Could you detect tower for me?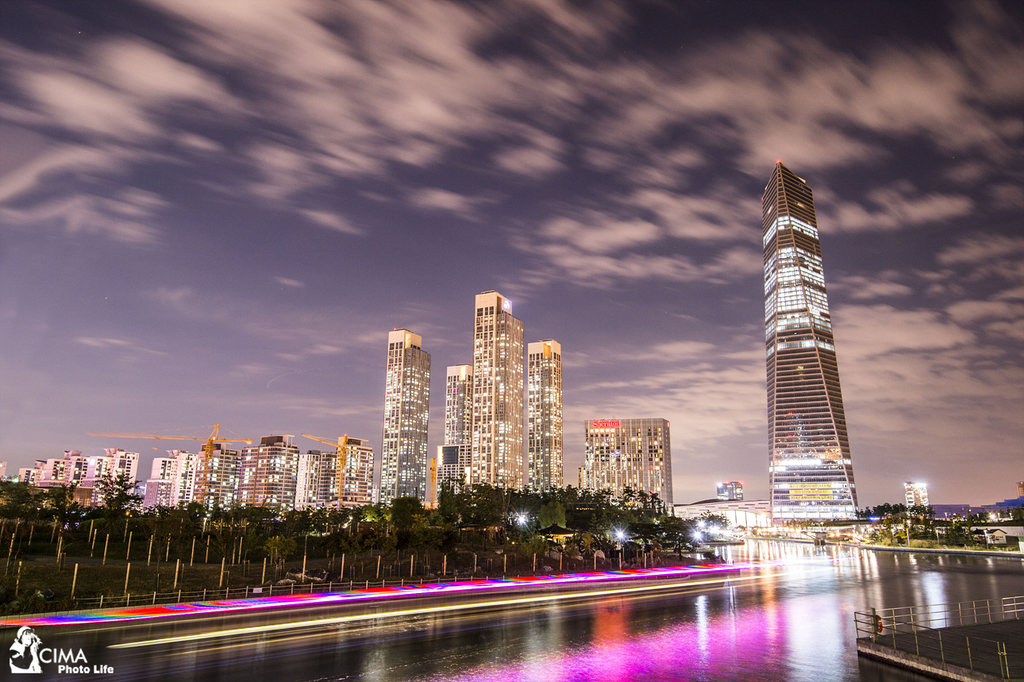
Detection result: x1=381, y1=328, x2=429, y2=501.
